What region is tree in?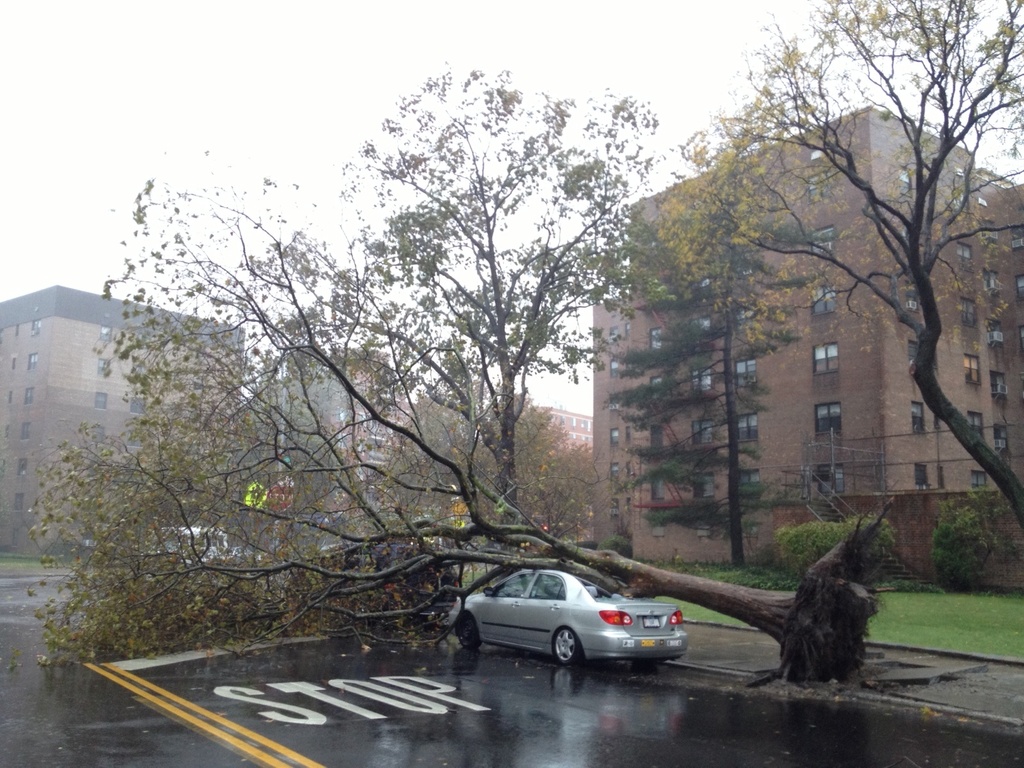
[x1=19, y1=177, x2=899, y2=675].
